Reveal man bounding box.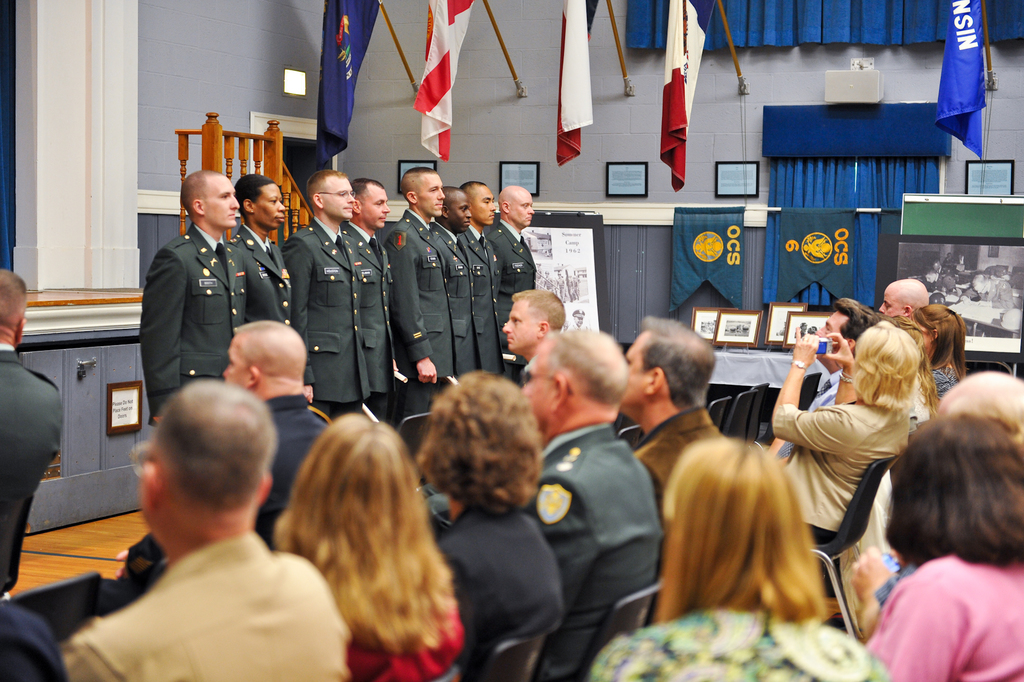
Revealed: (225, 167, 295, 325).
